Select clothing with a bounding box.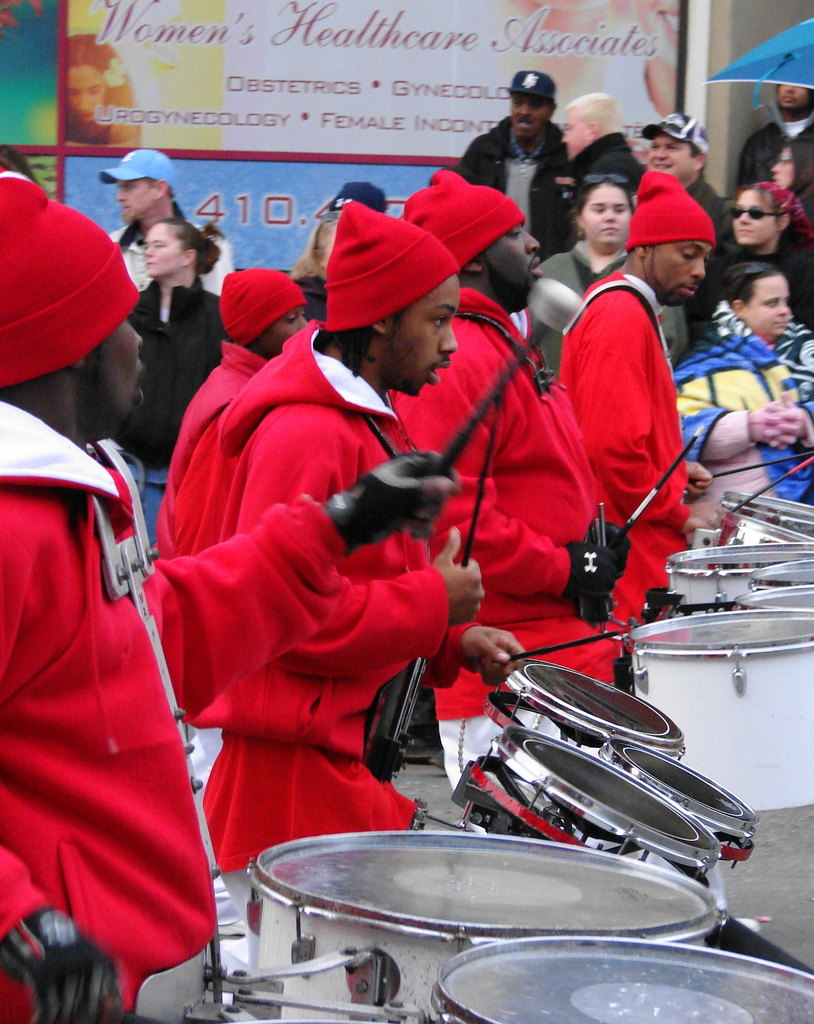
738:115:813:237.
